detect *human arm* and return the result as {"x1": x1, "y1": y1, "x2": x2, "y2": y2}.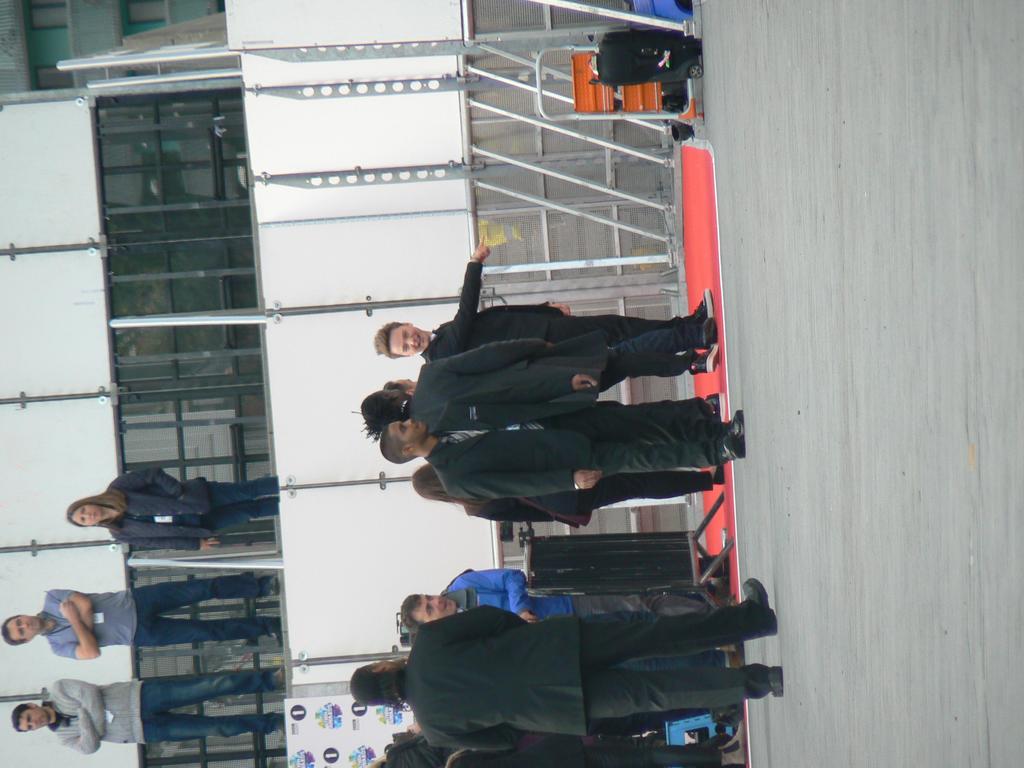
{"x1": 419, "y1": 722, "x2": 516, "y2": 754}.
